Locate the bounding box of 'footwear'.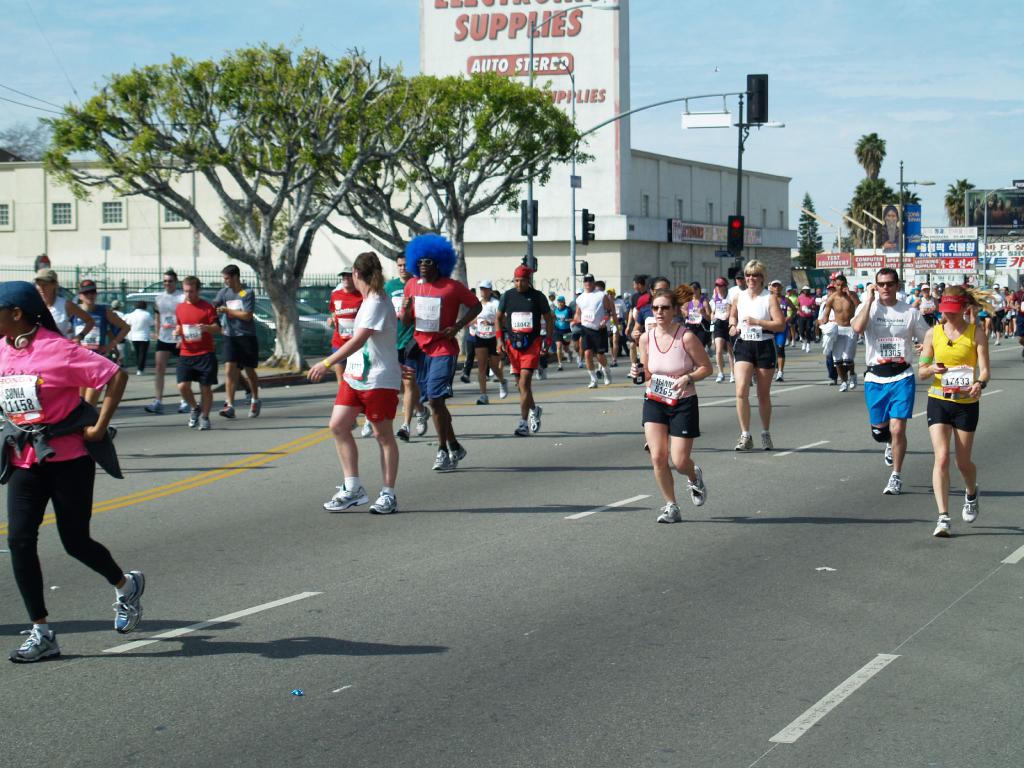
Bounding box: <bbox>321, 486, 377, 511</bbox>.
